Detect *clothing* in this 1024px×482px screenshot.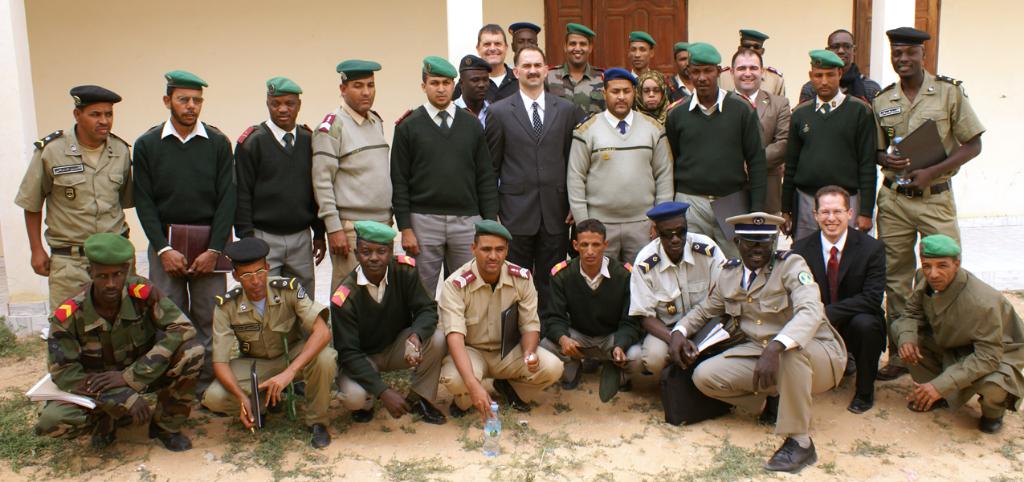
Detection: [left=309, top=102, right=390, bottom=276].
